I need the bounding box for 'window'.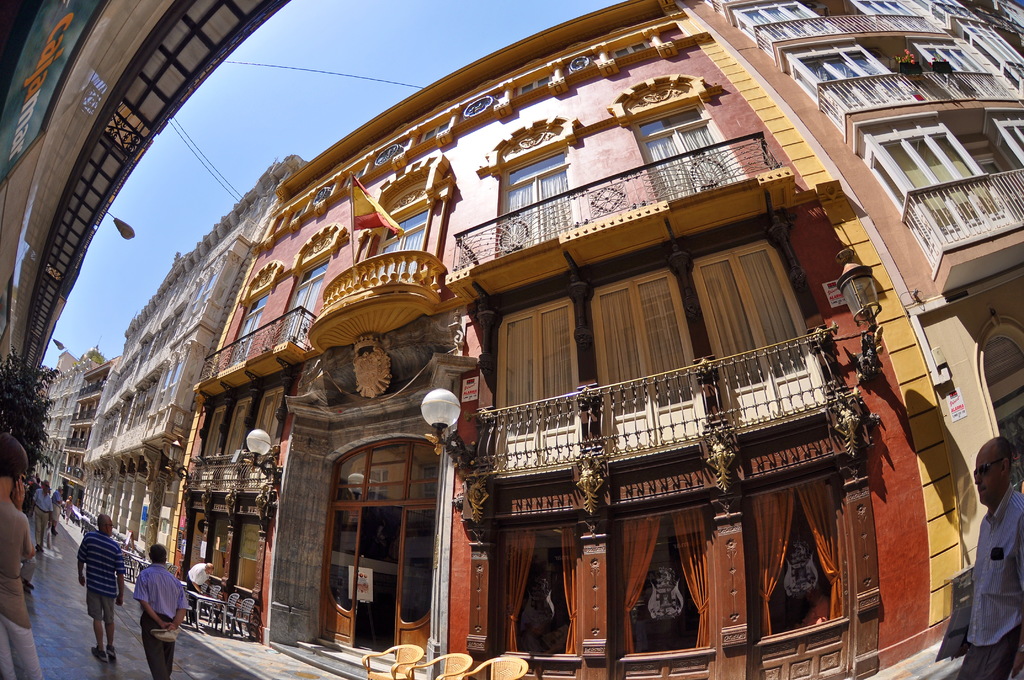
Here it is: (223, 399, 253, 459).
